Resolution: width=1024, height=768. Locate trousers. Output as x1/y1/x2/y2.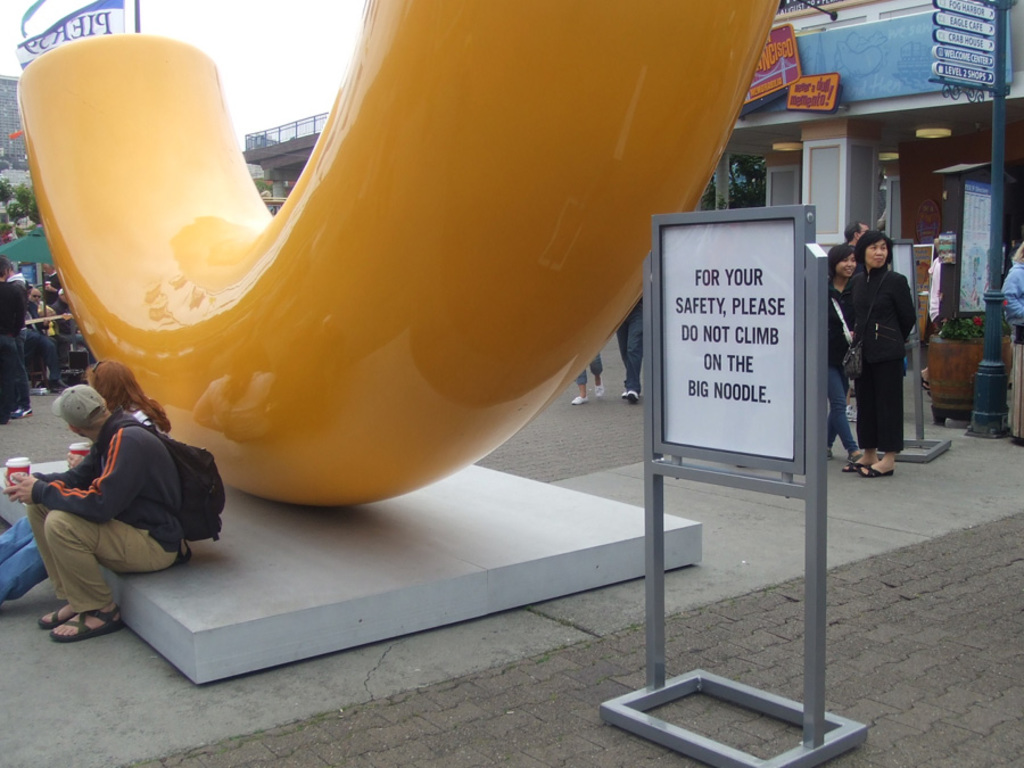
854/348/905/456.
